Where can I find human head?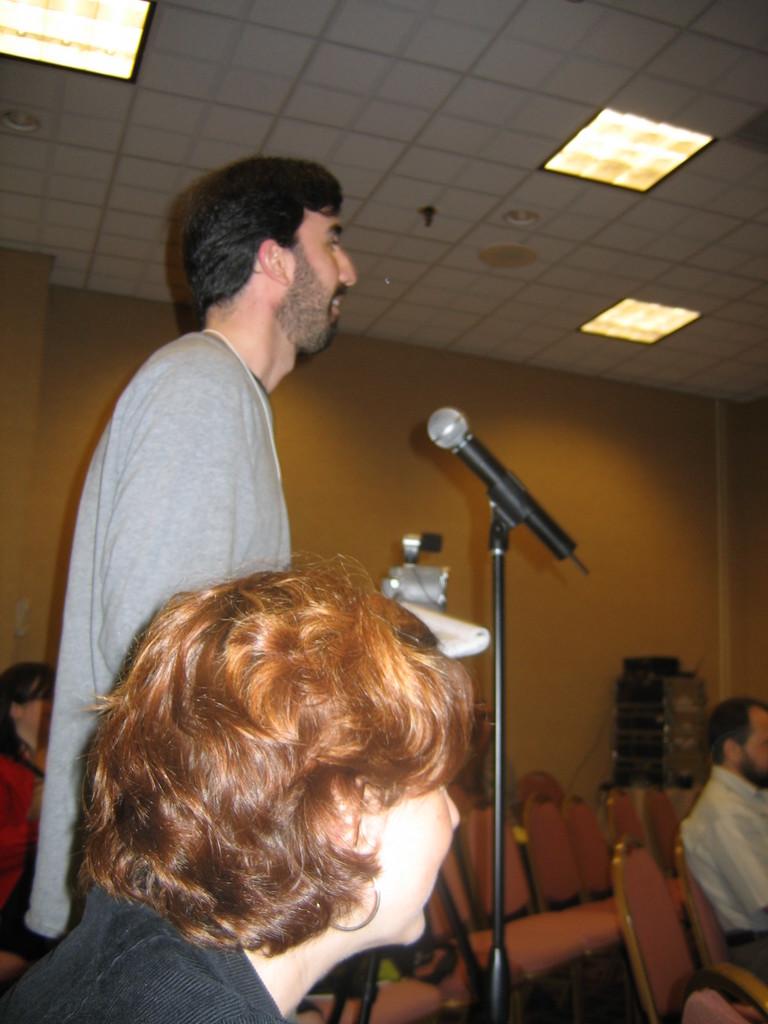
You can find it at [left=55, top=555, right=467, bottom=979].
